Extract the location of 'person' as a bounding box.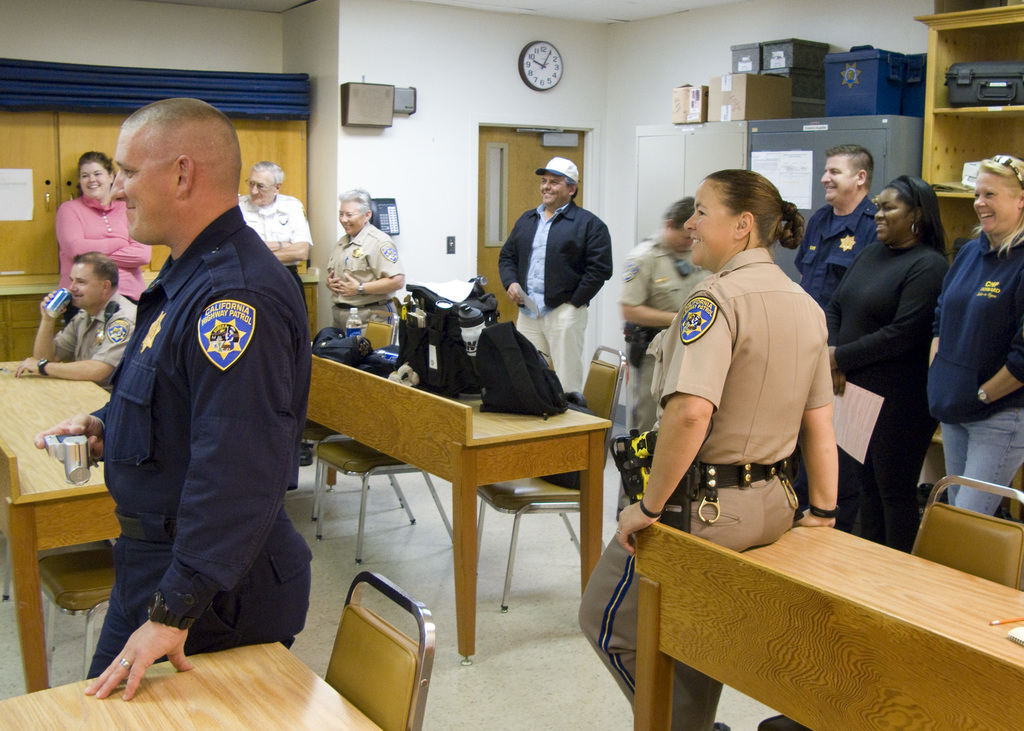
[502,161,613,394].
